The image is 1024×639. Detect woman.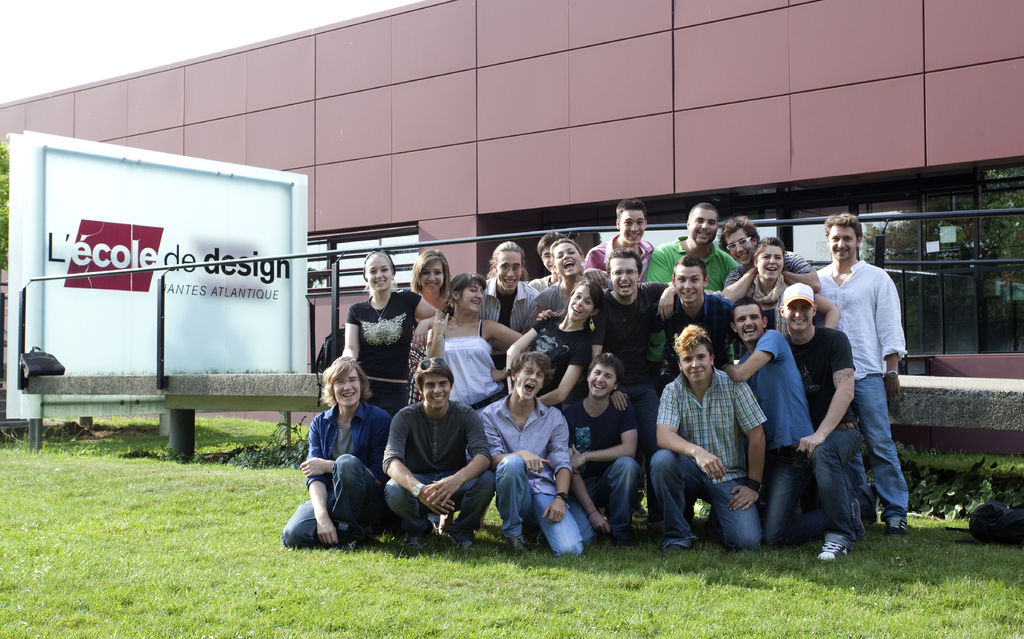
Detection: 502/277/606/412.
